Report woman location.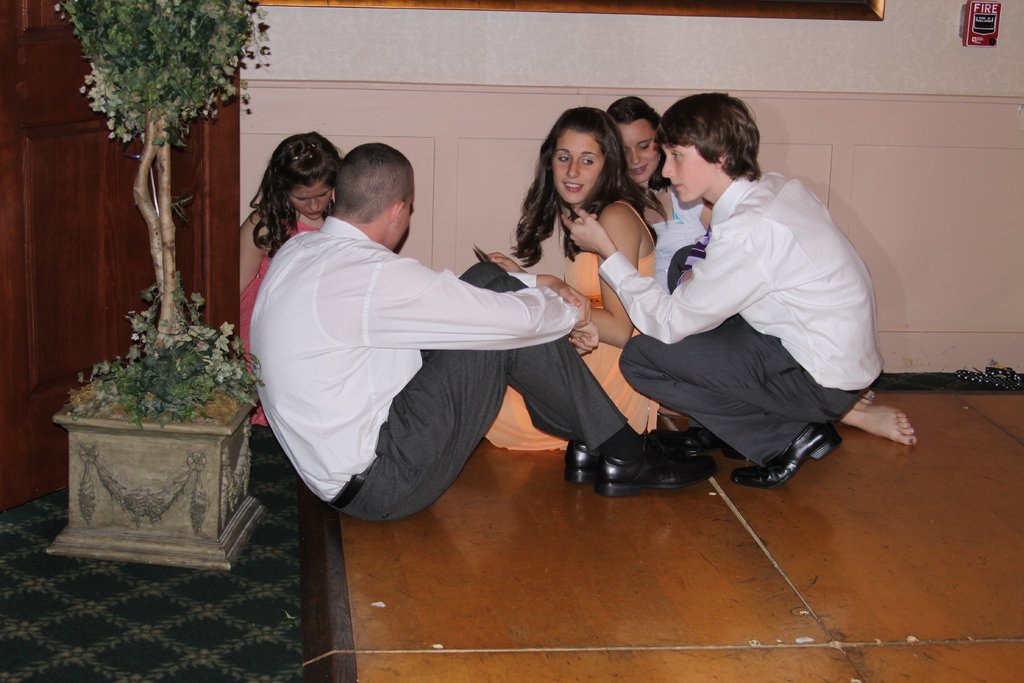
Report: (x1=233, y1=133, x2=342, y2=423).
